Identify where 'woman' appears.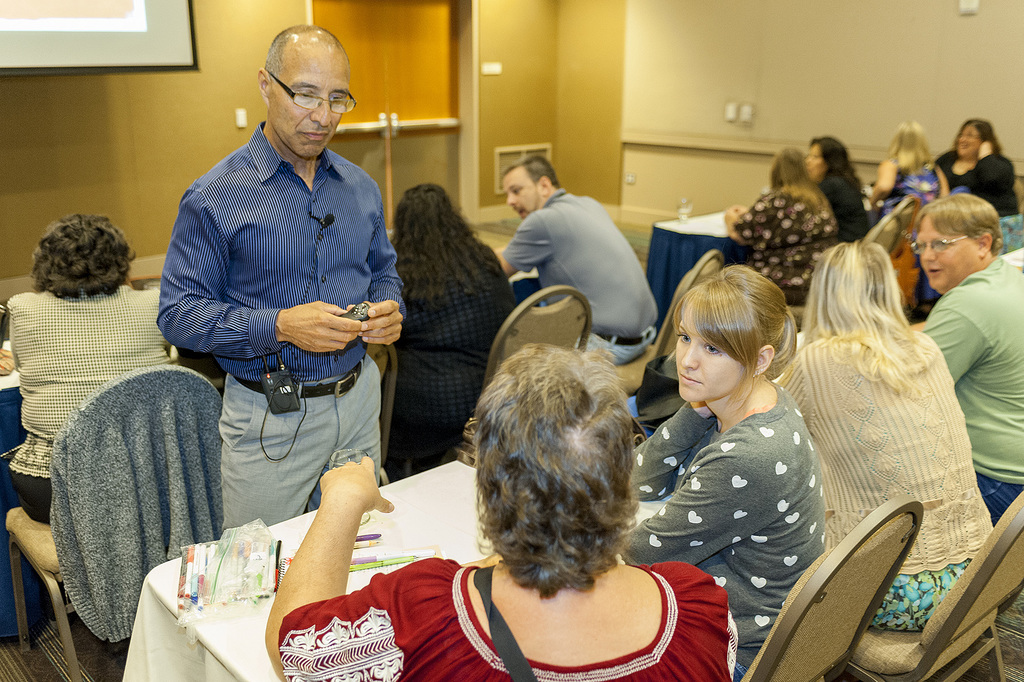
Appears at 8,211,183,528.
